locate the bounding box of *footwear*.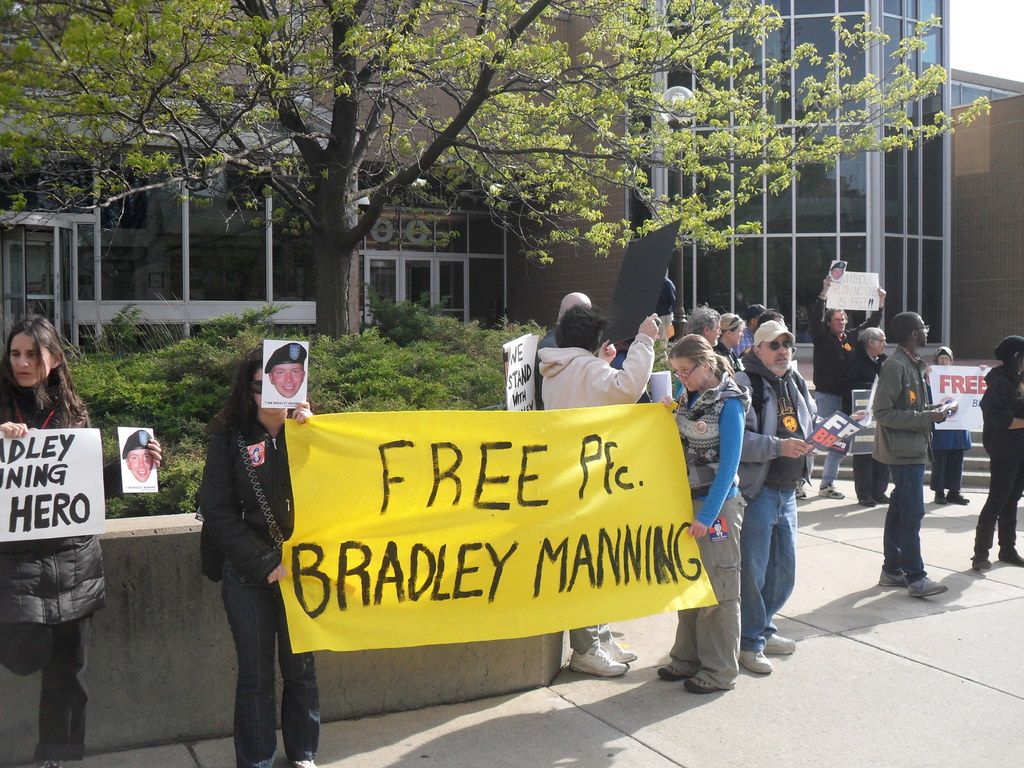
Bounding box: 935/492/946/506.
